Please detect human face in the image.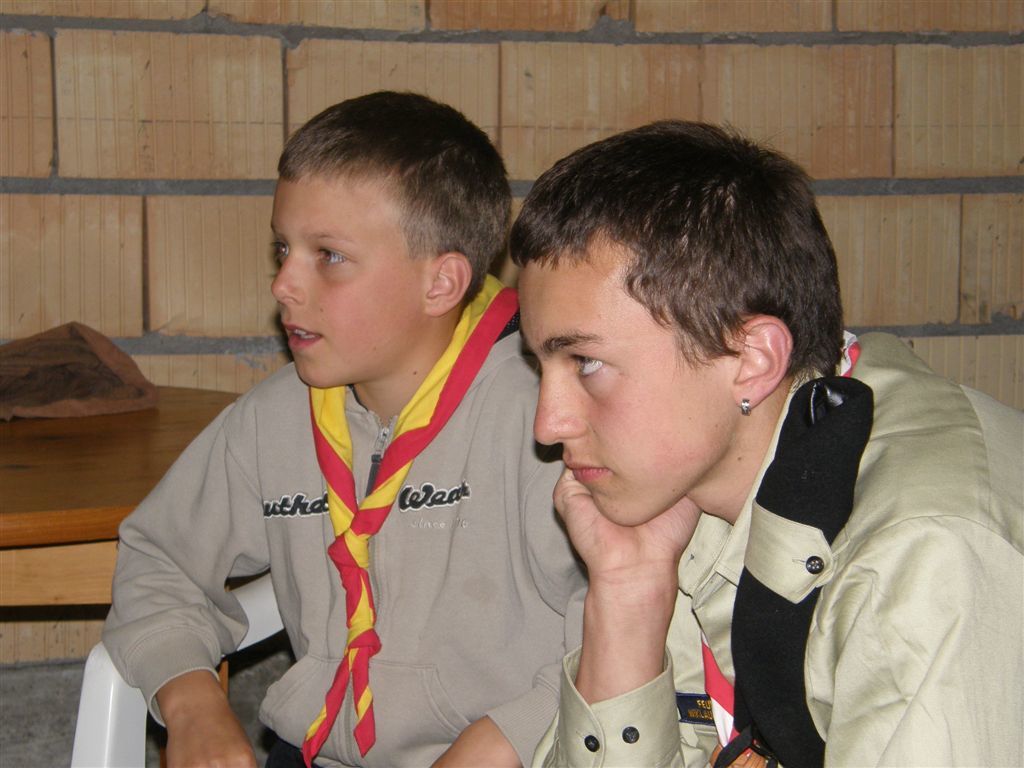
l=273, t=179, r=428, b=391.
